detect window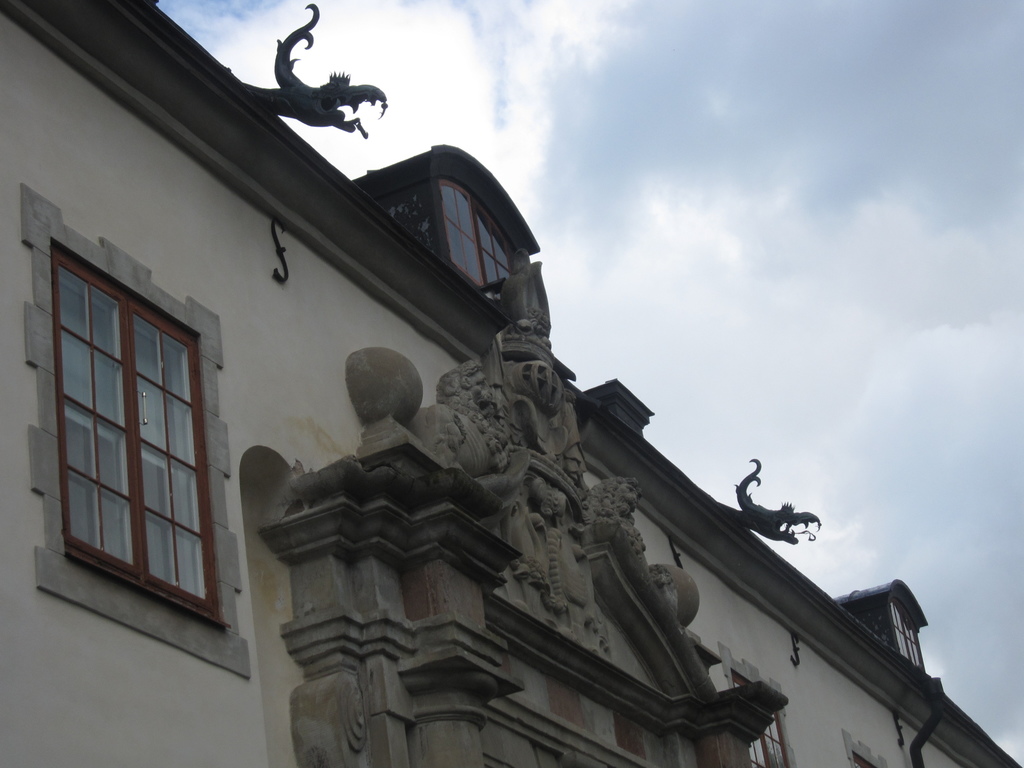
(x1=895, y1=598, x2=929, y2=673)
